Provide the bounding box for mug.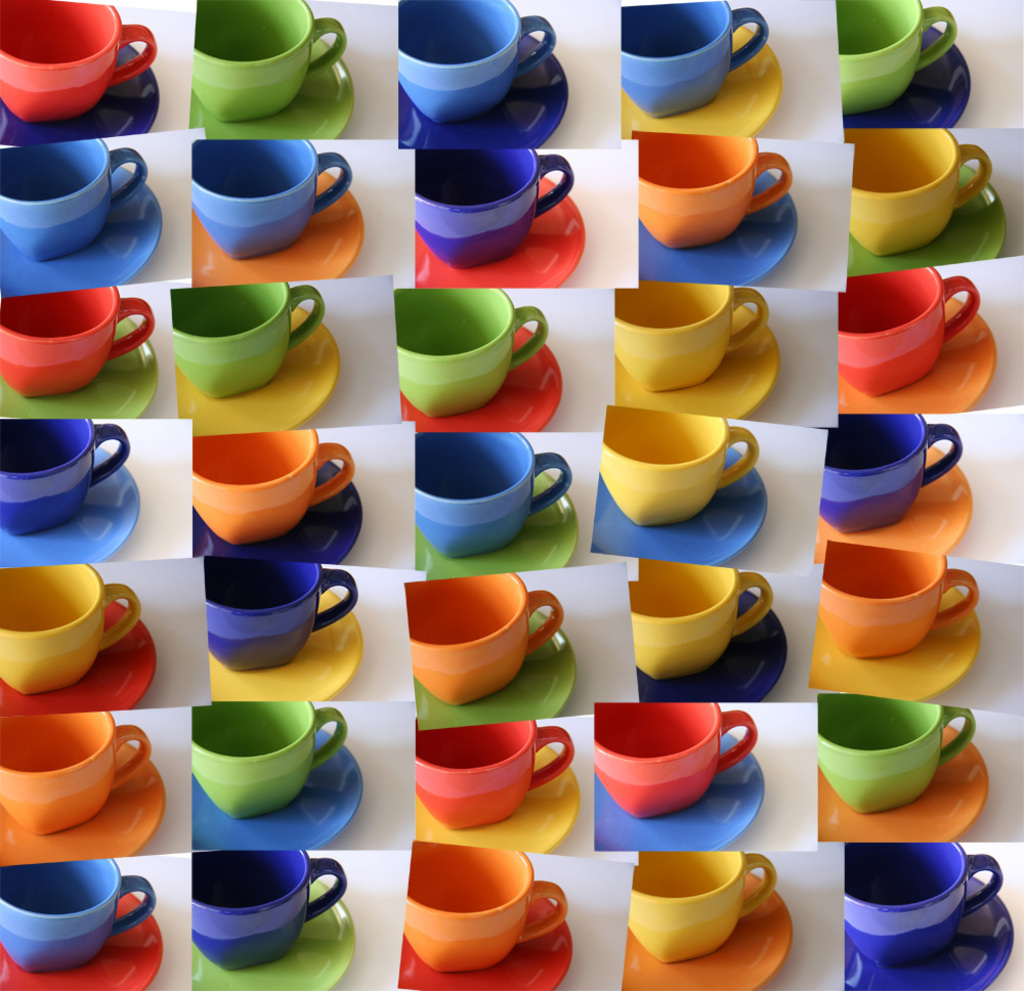
[x1=845, y1=128, x2=989, y2=256].
